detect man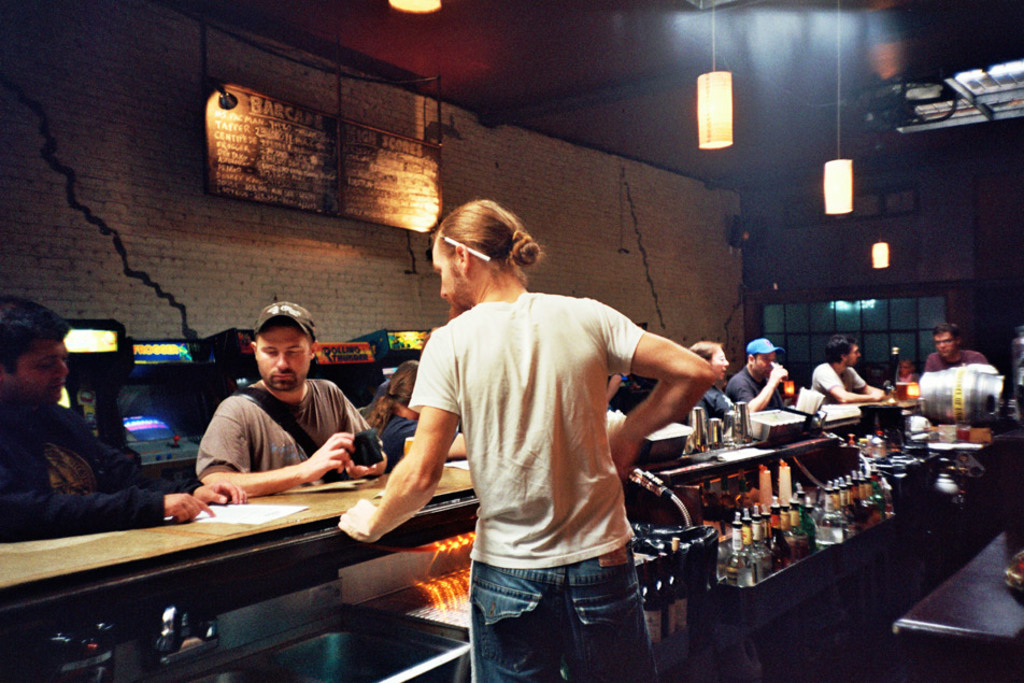
{"x1": 200, "y1": 304, "x2": 398, "y2": 501}
